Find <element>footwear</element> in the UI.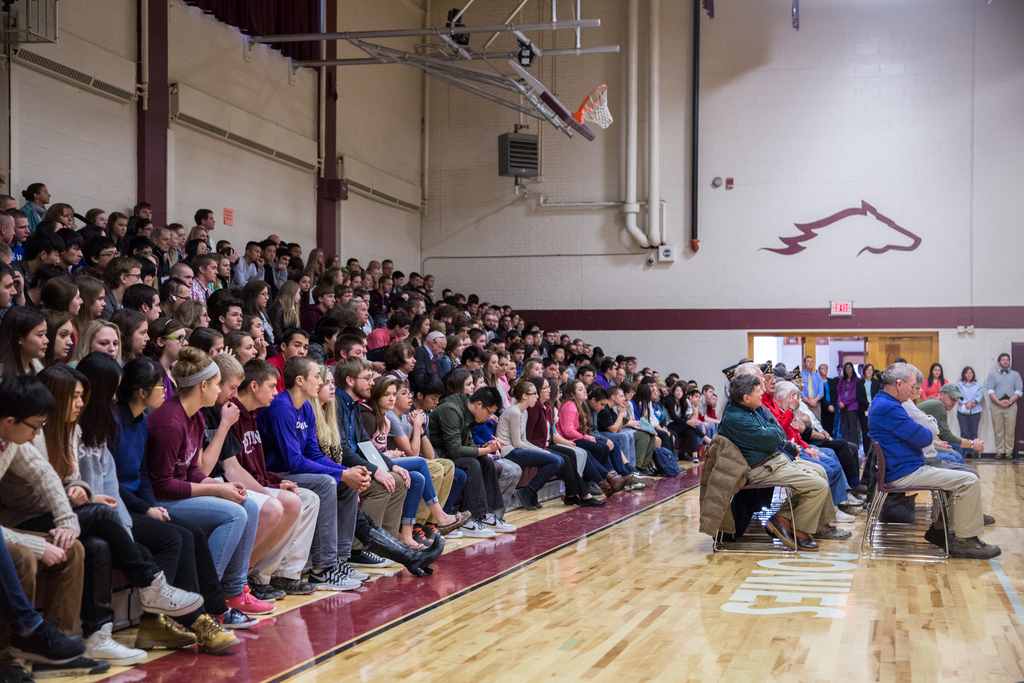
UI element at select_region(412, 526, 433, 551).
